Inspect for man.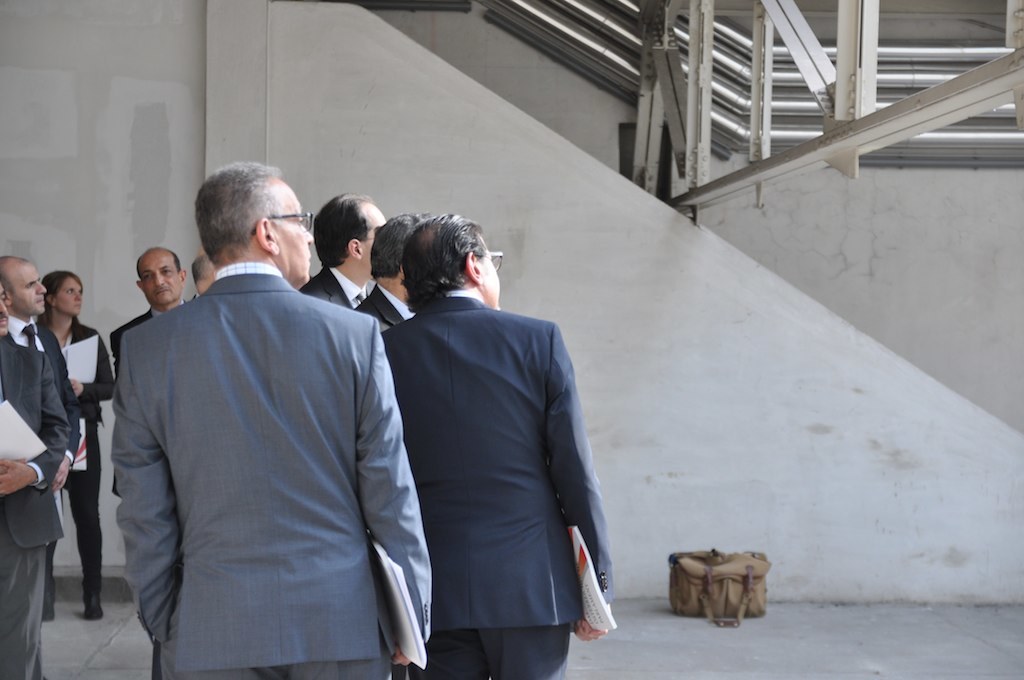
Inspection: 106 243 193 498.
